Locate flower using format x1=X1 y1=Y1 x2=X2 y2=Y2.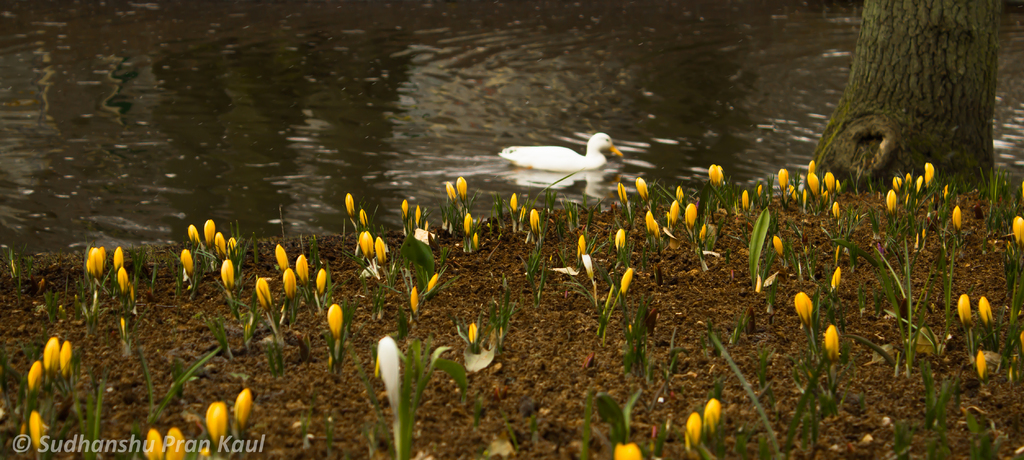
x1=116 y1=249 x2=124 y2=272.
